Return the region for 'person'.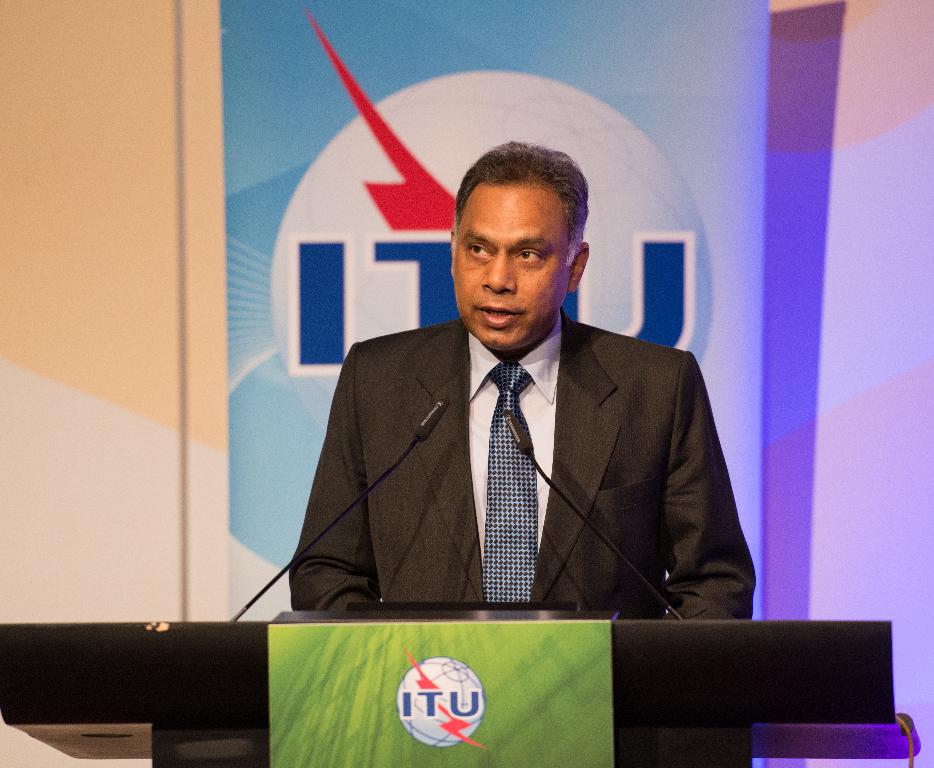
<box>295,81,716,667</box>.
